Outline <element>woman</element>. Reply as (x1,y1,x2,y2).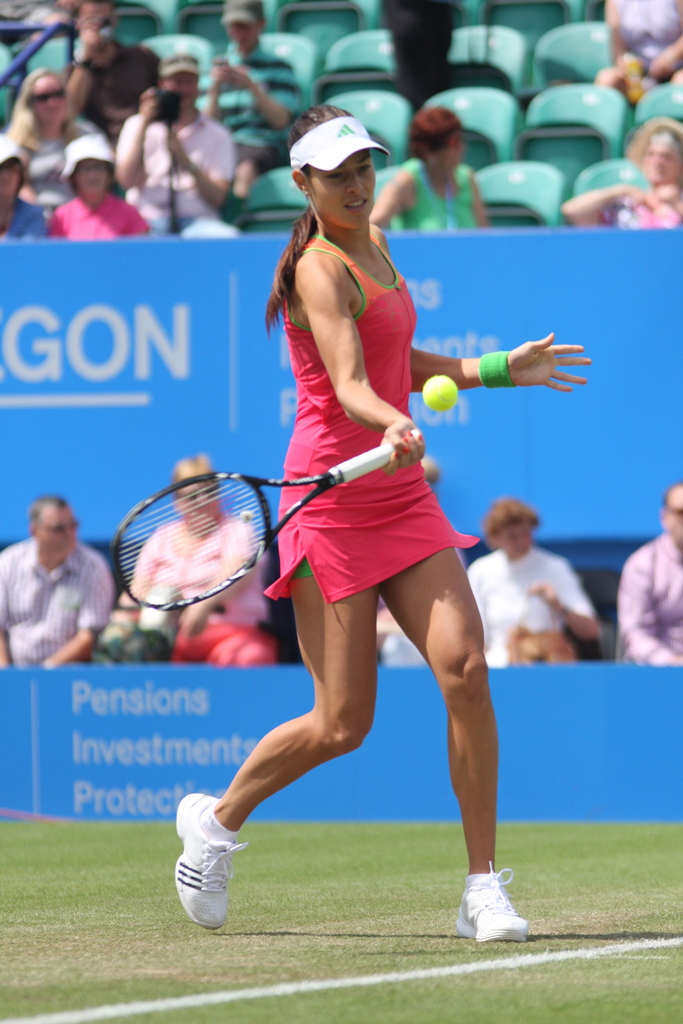
(374,108,490,234).
